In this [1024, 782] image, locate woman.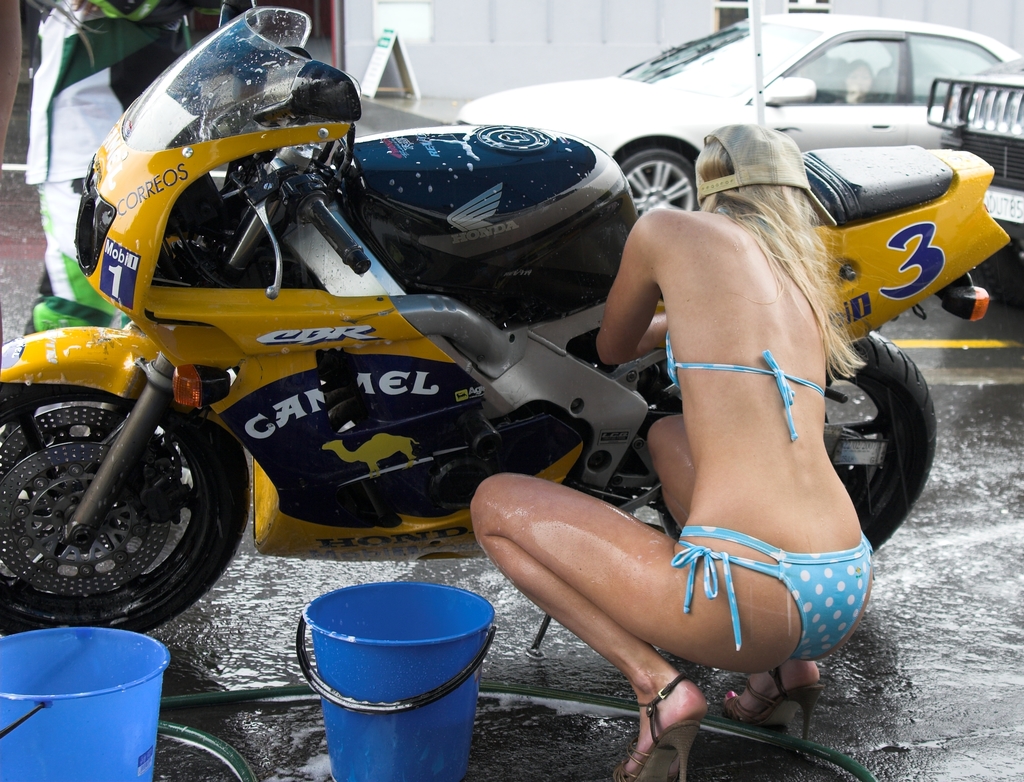
Bounding box: x1=468 y1=115 x2=870 y2=781.
